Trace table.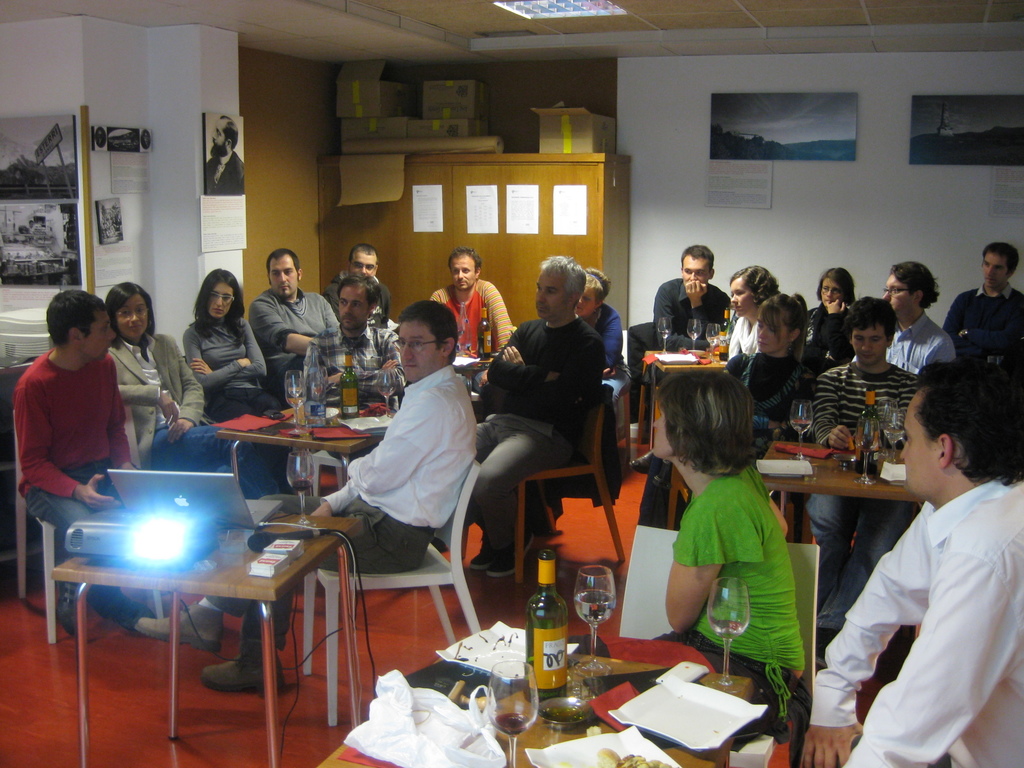
Traced to Rect(33, 442, 373, 756).
